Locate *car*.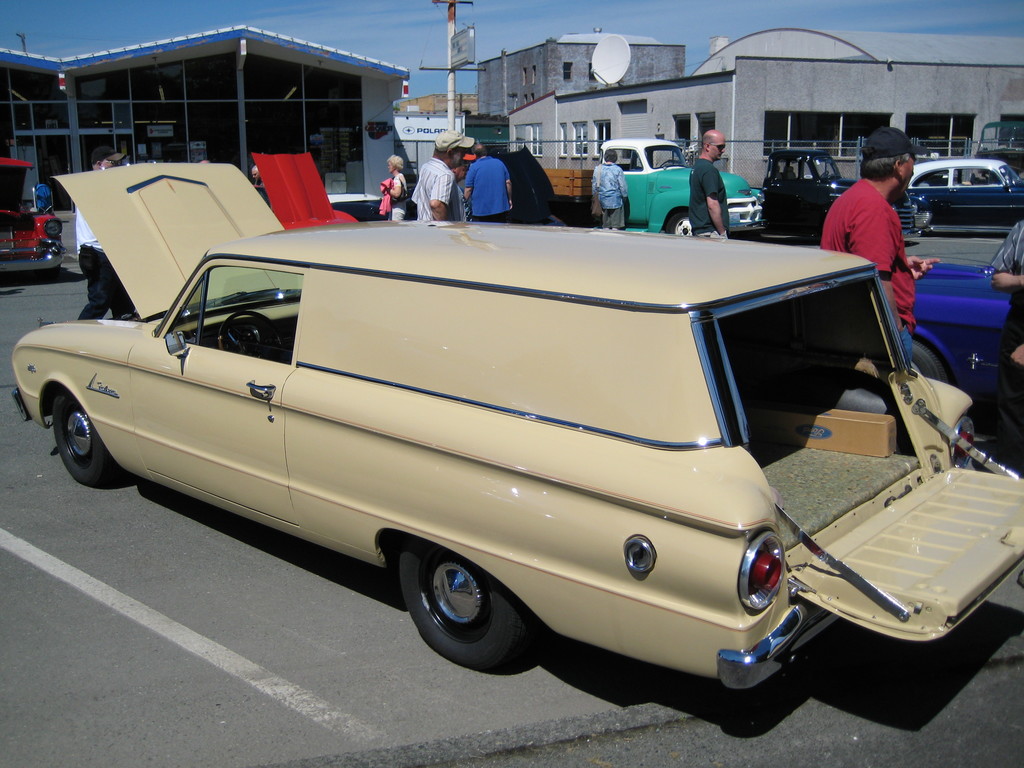
Bounding box: 0:155:65:281.
